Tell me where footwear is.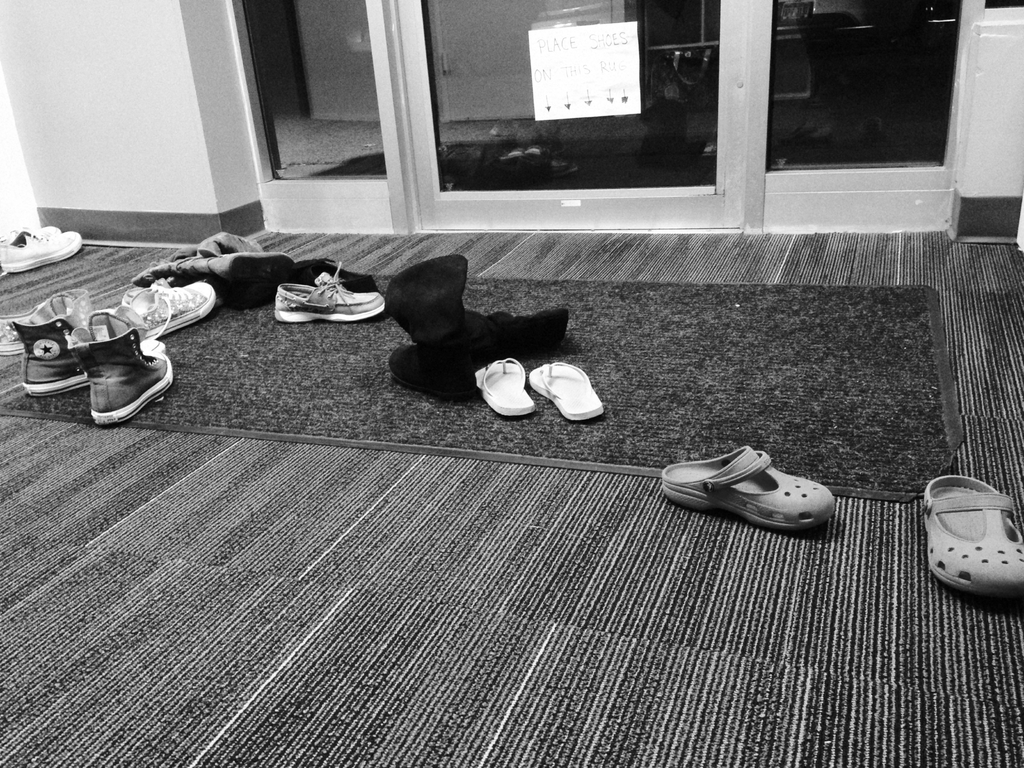
footwear is at crop(476, 355, 541, 420).
